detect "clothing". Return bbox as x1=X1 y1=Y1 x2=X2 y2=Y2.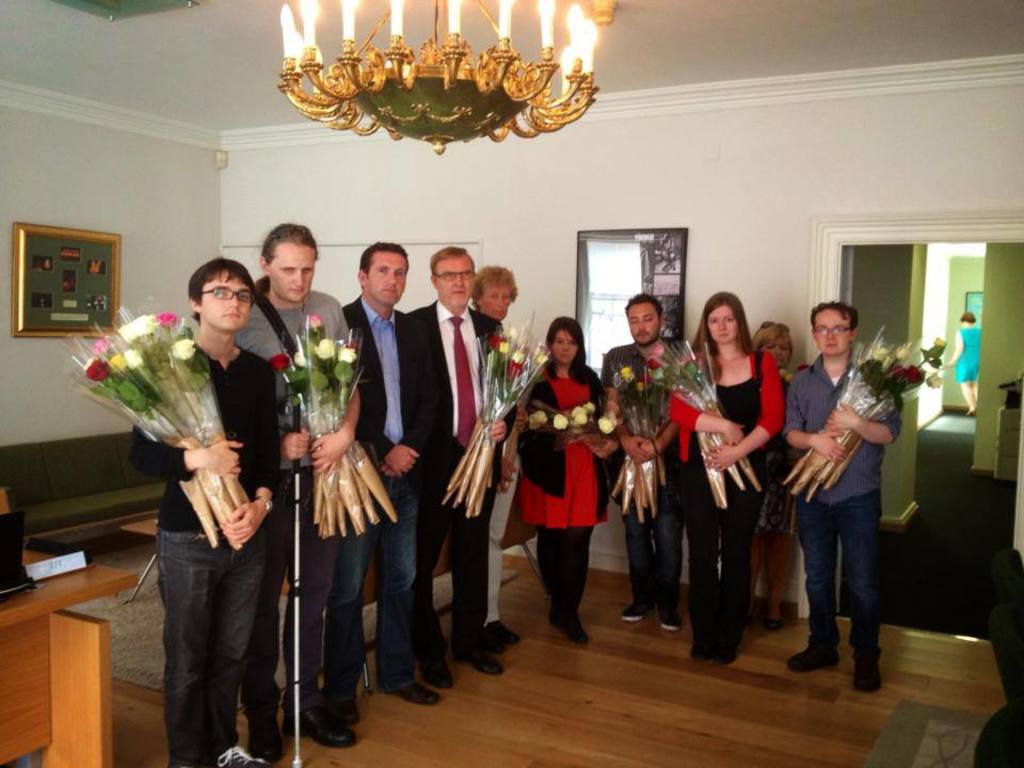
x1=345 y1=295 x2=442 y2=463.
